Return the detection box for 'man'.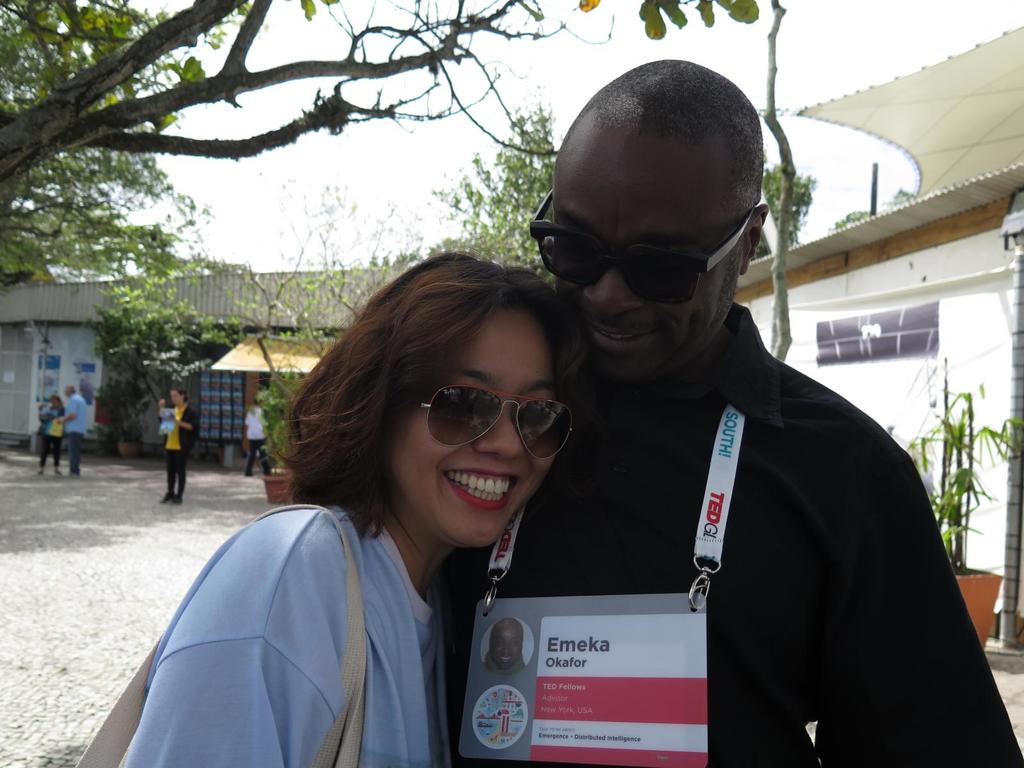
pyautogui.locateOnScreen(444, 92, 970, 762).
